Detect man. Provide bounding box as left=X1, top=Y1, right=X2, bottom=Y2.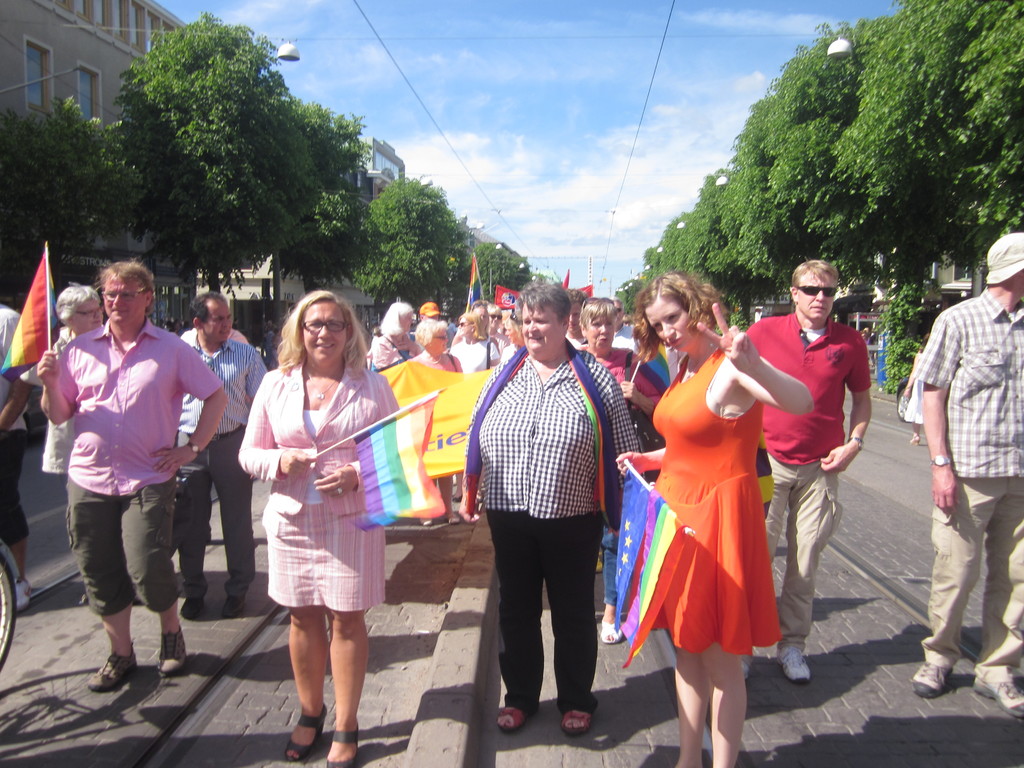
left=747, top=264, right=870, bottom=688.
